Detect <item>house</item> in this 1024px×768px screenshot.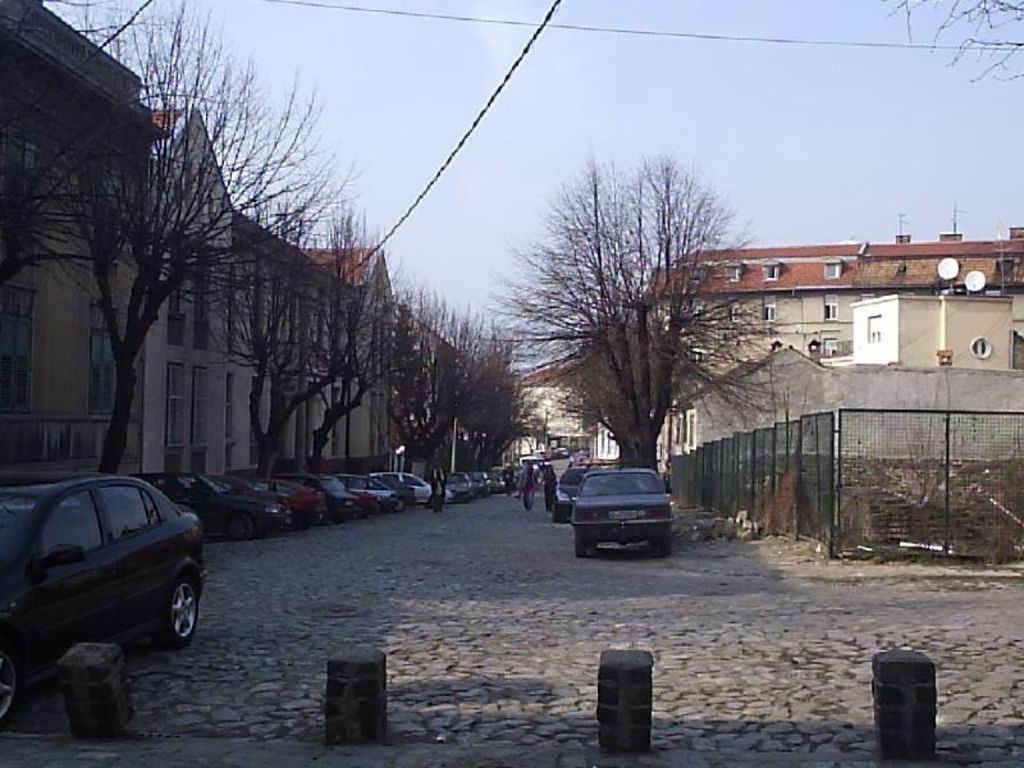
Detection: [left=0, top=0, right=168, bottom=489].
